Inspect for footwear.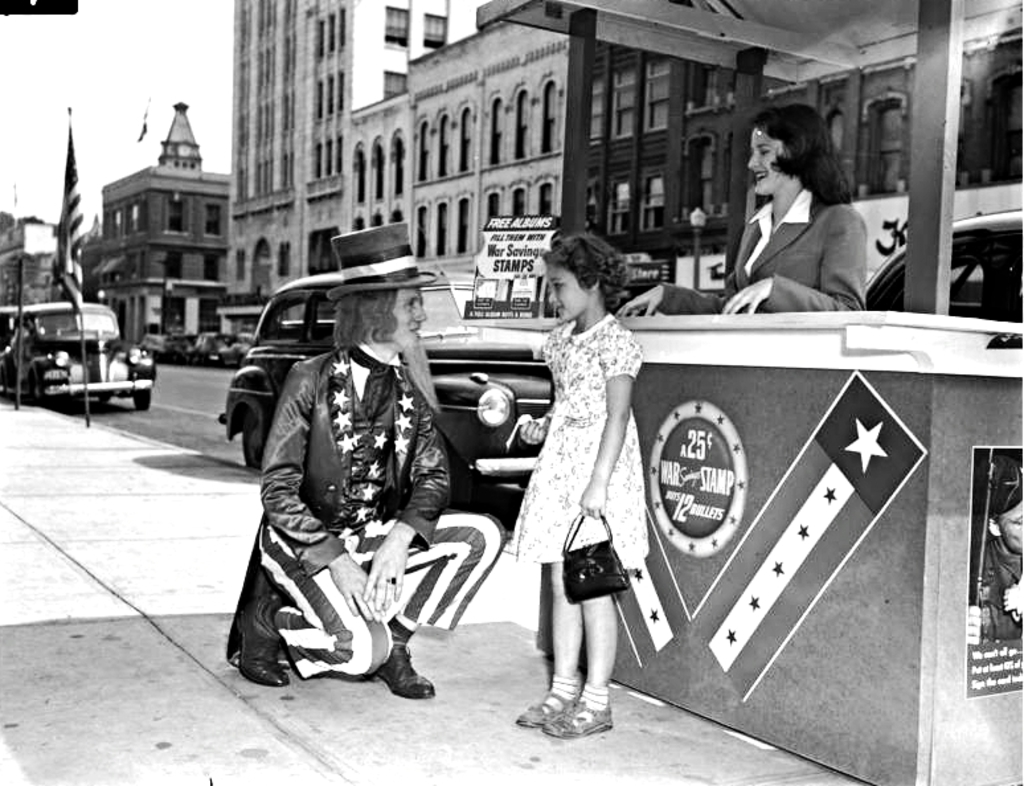
Inspection: bbox=(373, 644, 437, 703).
